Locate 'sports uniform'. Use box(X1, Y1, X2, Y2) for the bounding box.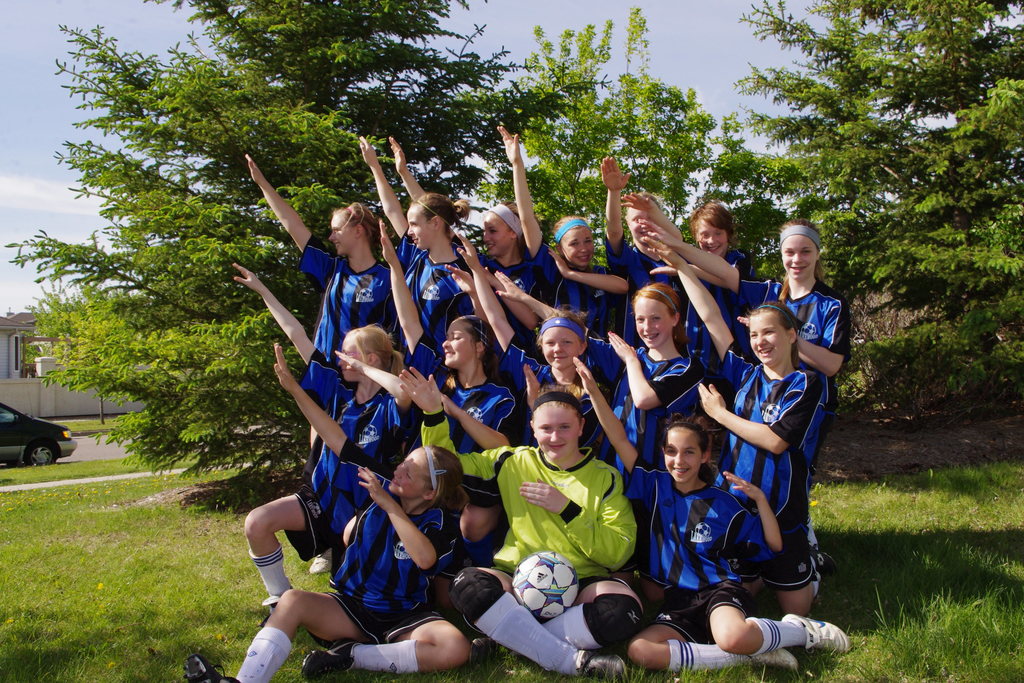
box(722, 341, 834, 589).
